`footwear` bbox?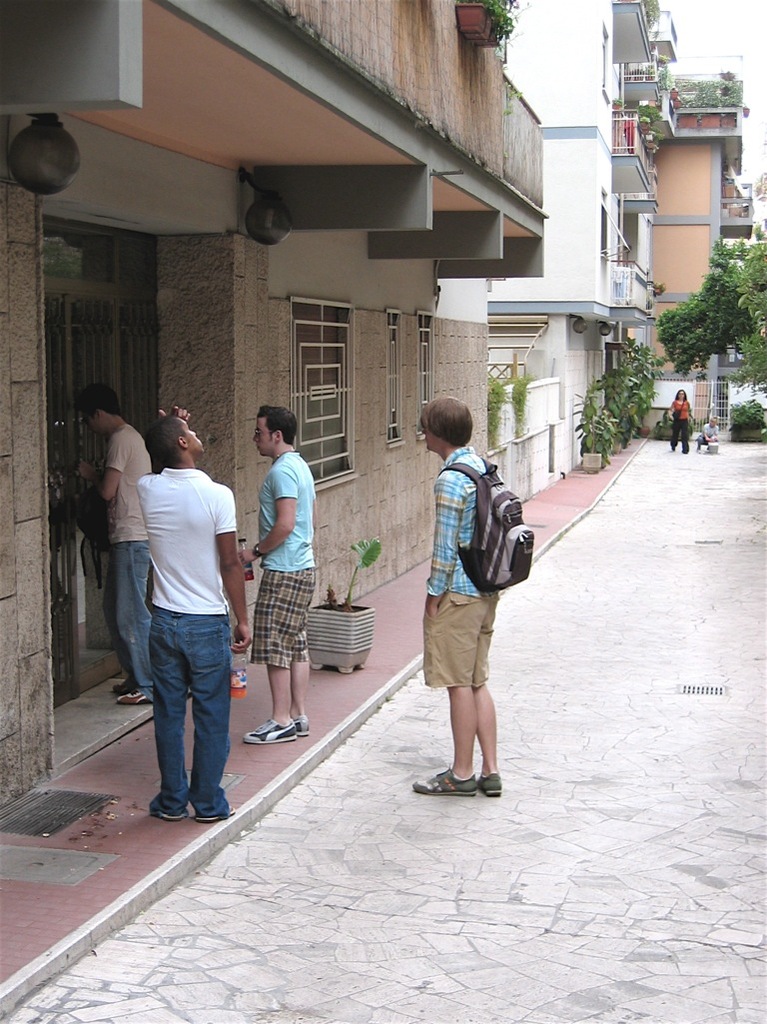
<region>114, 686, 155, 704</region>
